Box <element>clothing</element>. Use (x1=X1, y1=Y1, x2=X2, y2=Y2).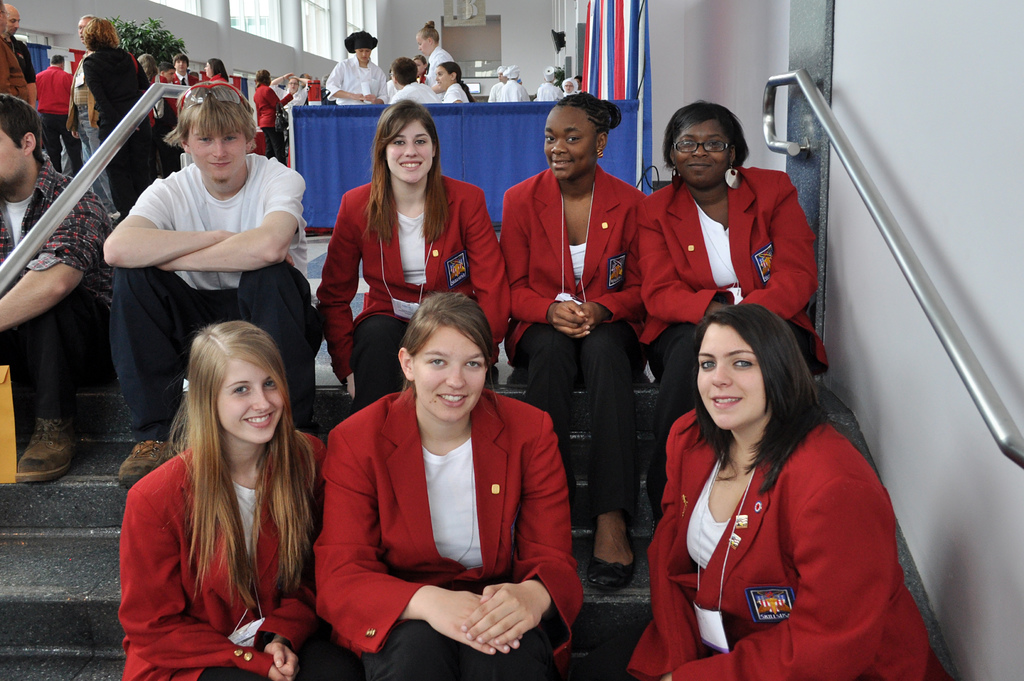
(x1=500, y1=168, x2=648, y2=511).
